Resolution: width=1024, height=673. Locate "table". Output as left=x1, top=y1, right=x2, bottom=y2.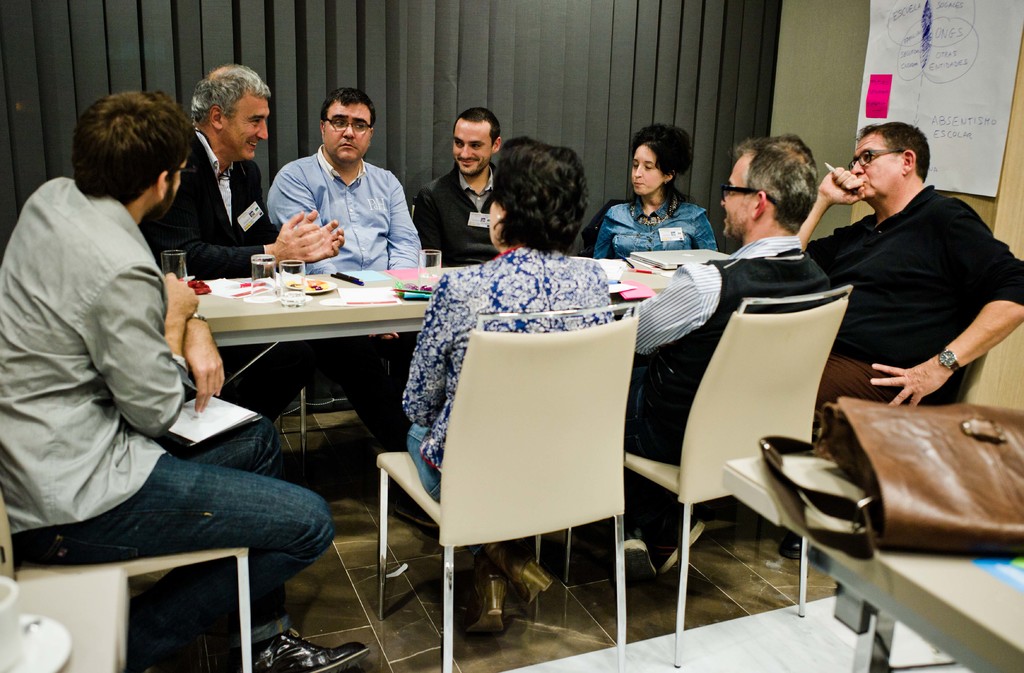
left=717, top=404, right=1023, bottom=672.
